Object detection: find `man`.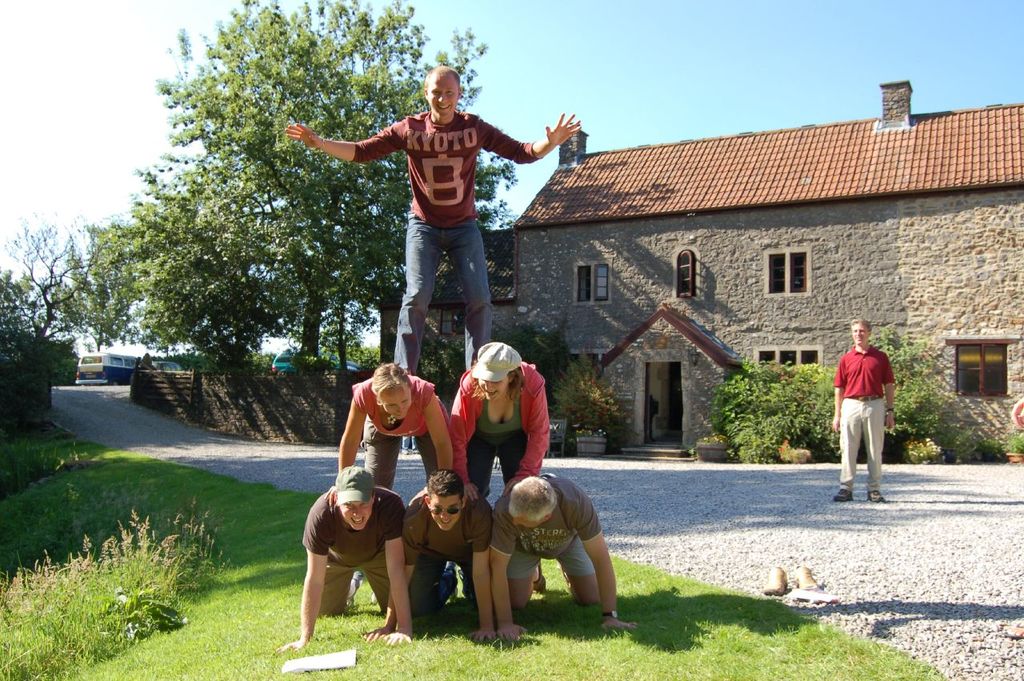
Rect(363, 467, 503, 647).
